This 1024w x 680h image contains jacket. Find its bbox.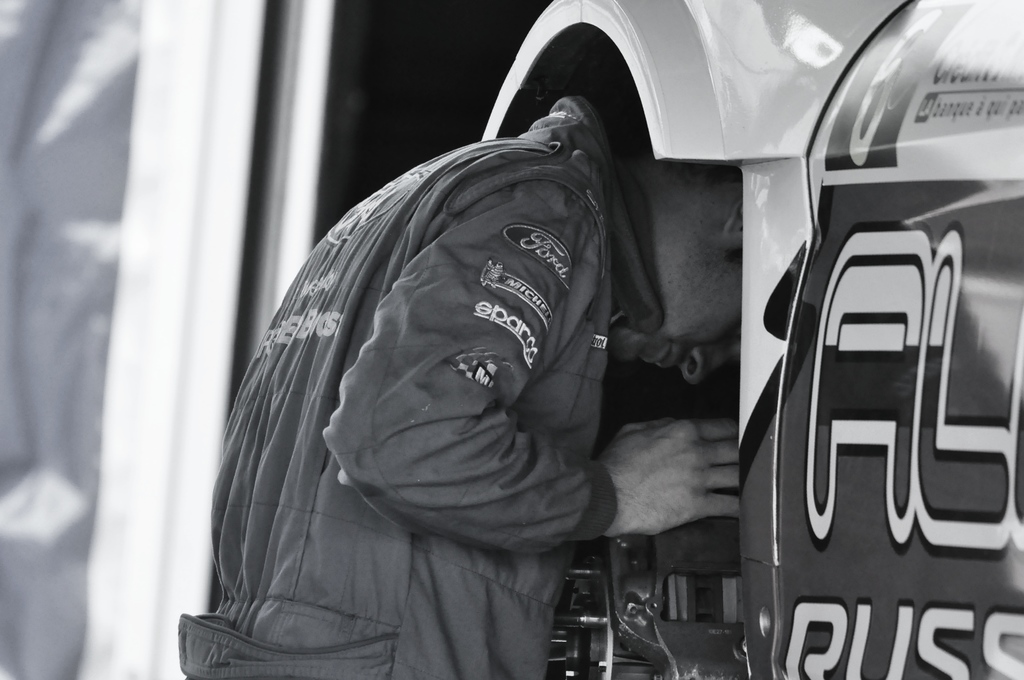
bbox=(202, 149, 644, 679).
